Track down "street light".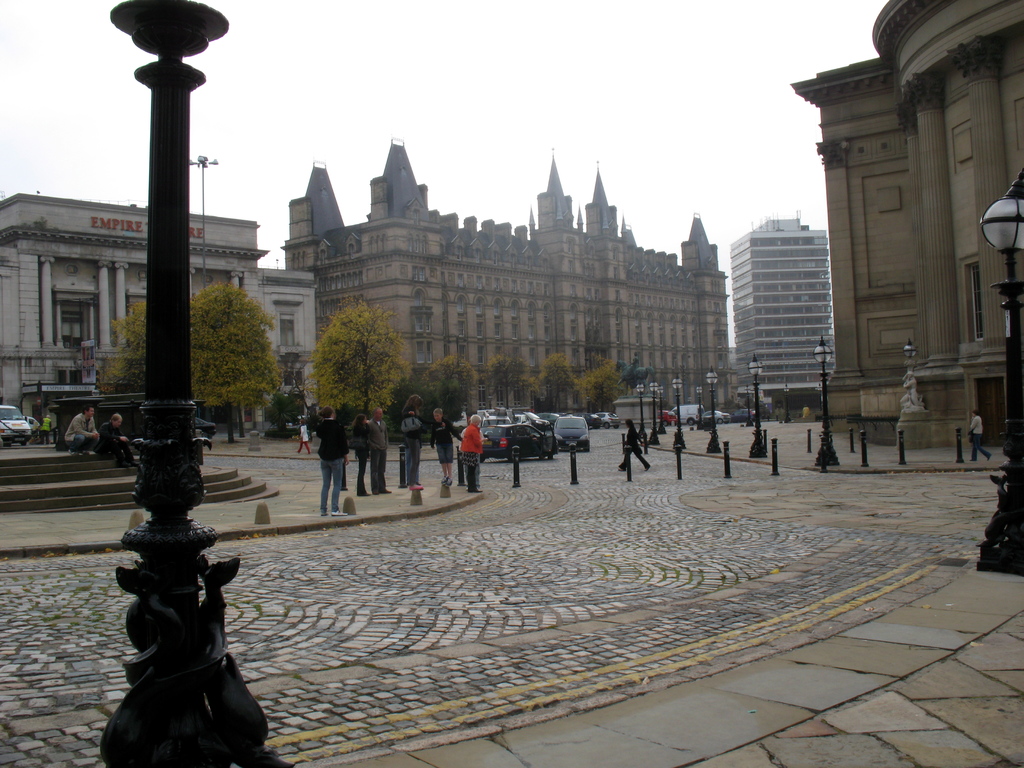
Tracked to select_region(648, 378, 662, 445).
